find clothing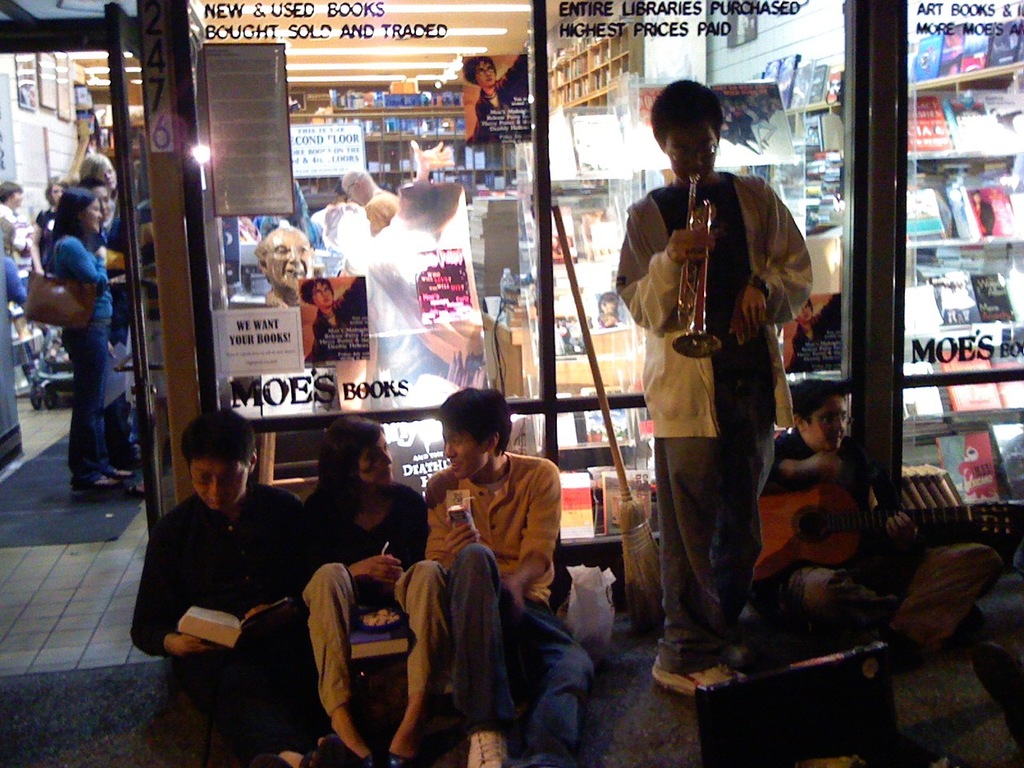
(427, 456, 585, 767)
